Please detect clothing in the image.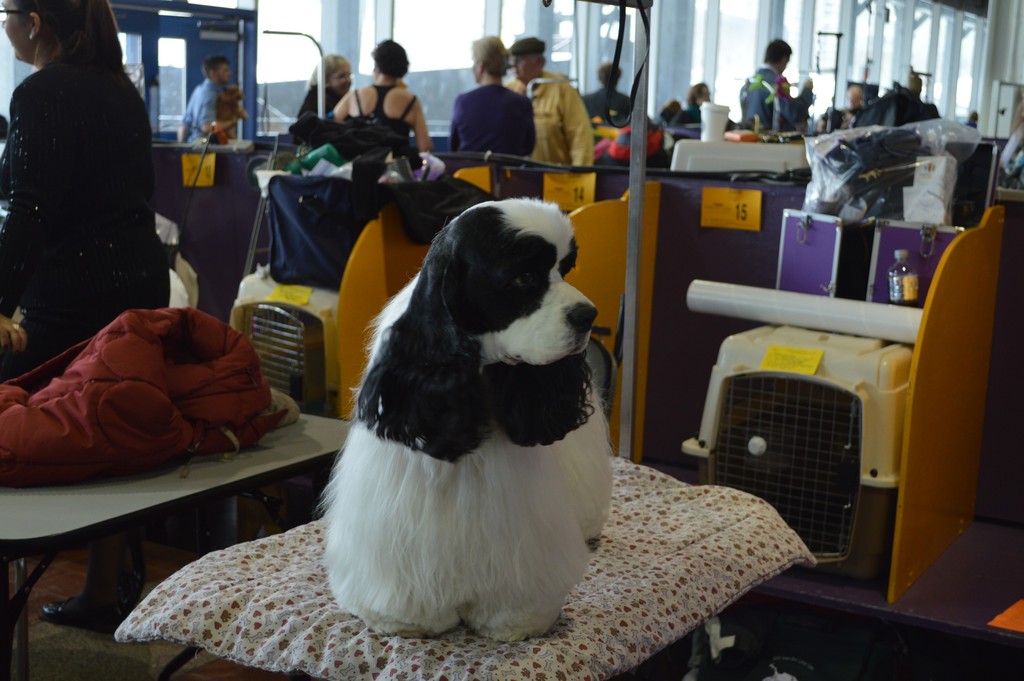
294, 74, 347, 113.
